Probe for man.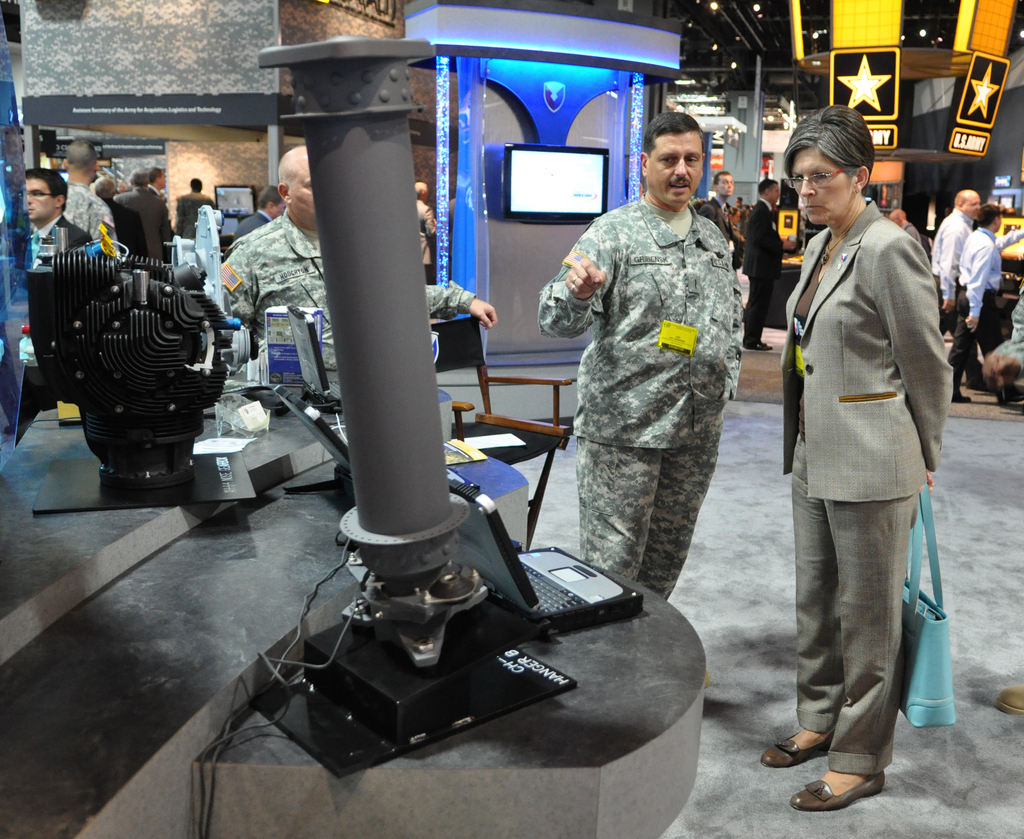
Probe result: [left=232, top=186, right=288, bottom=240].
